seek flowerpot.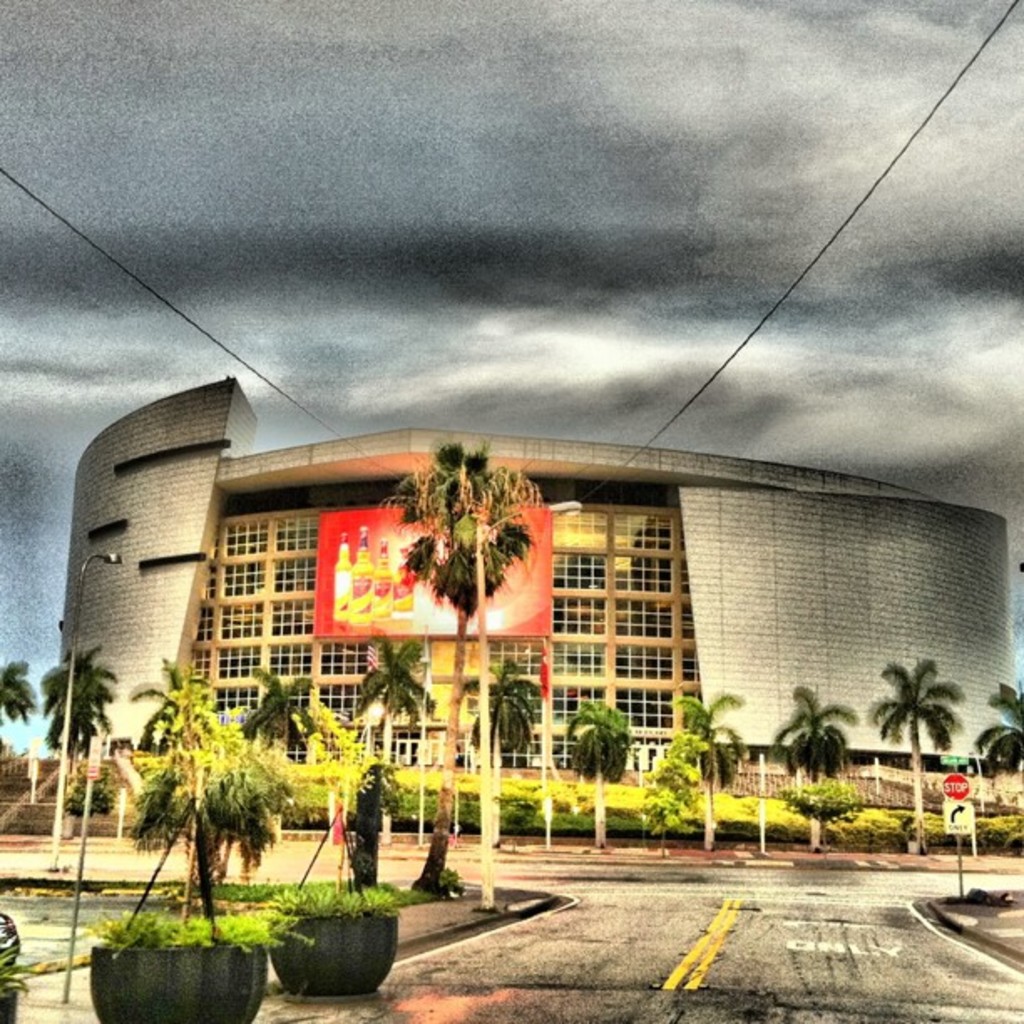
region(92, 940, 274, 1022).
